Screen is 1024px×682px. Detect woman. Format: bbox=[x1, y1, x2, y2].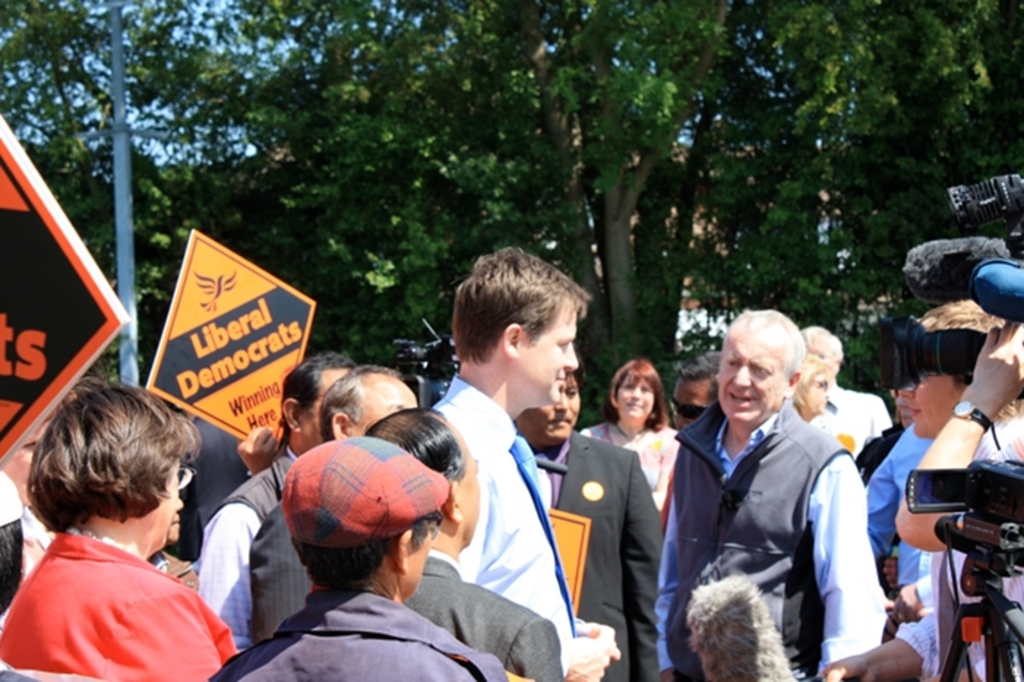
bbox=[895, 301, 1023, 584].
